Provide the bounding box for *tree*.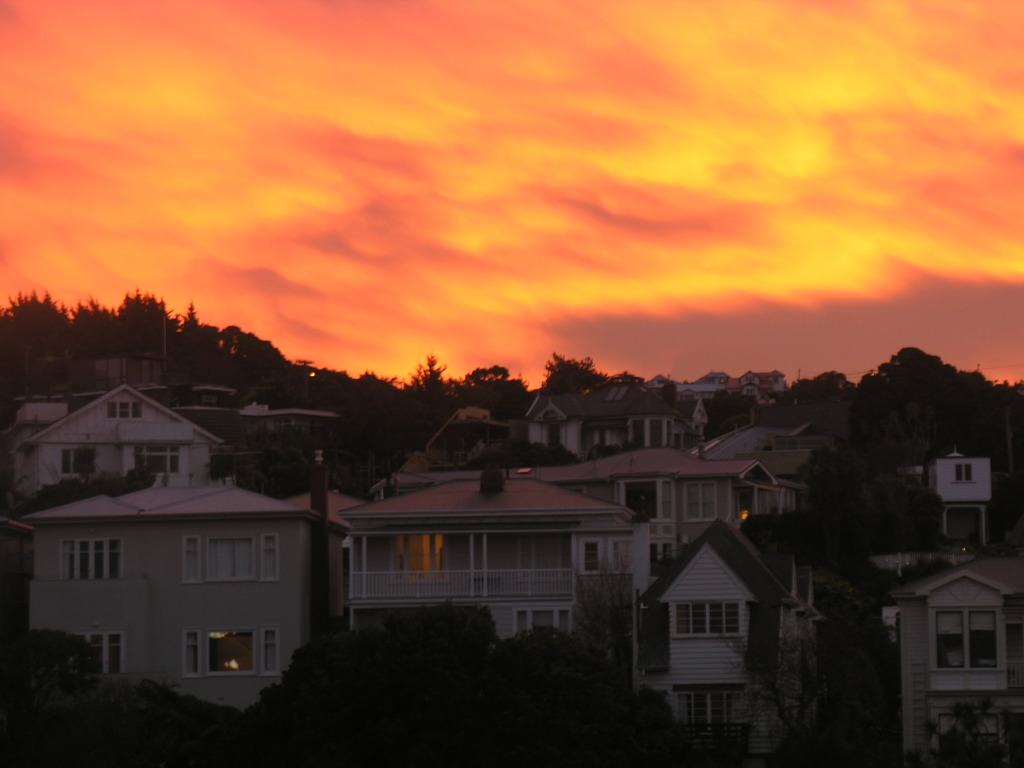
locate(69, 296, 113, 338).
